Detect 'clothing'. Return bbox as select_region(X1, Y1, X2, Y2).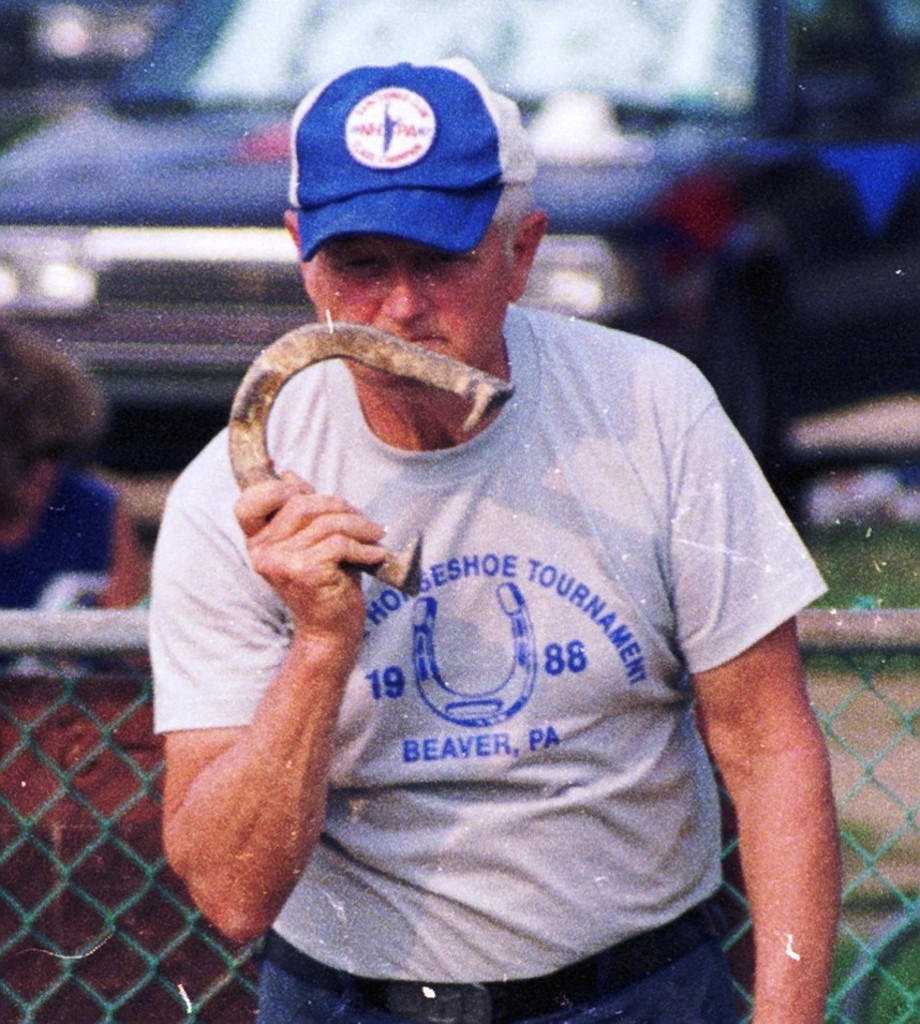
select_region(191, 268, 803, 1004).
